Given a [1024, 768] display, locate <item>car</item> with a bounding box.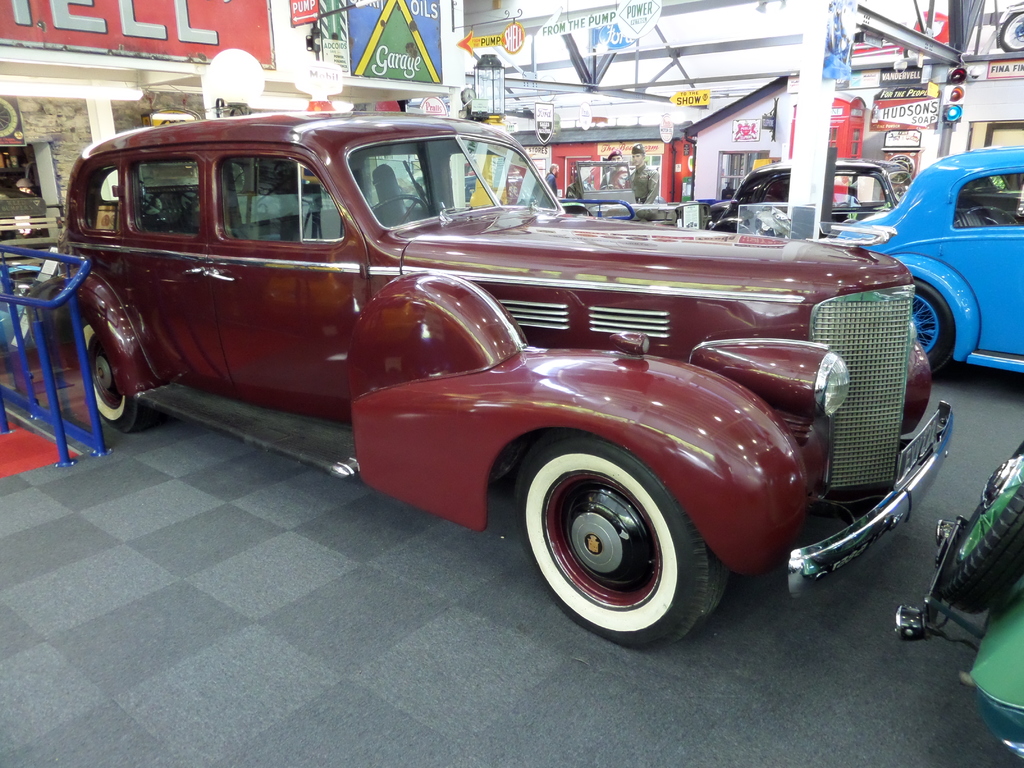
Located: 706,156,913,241.
